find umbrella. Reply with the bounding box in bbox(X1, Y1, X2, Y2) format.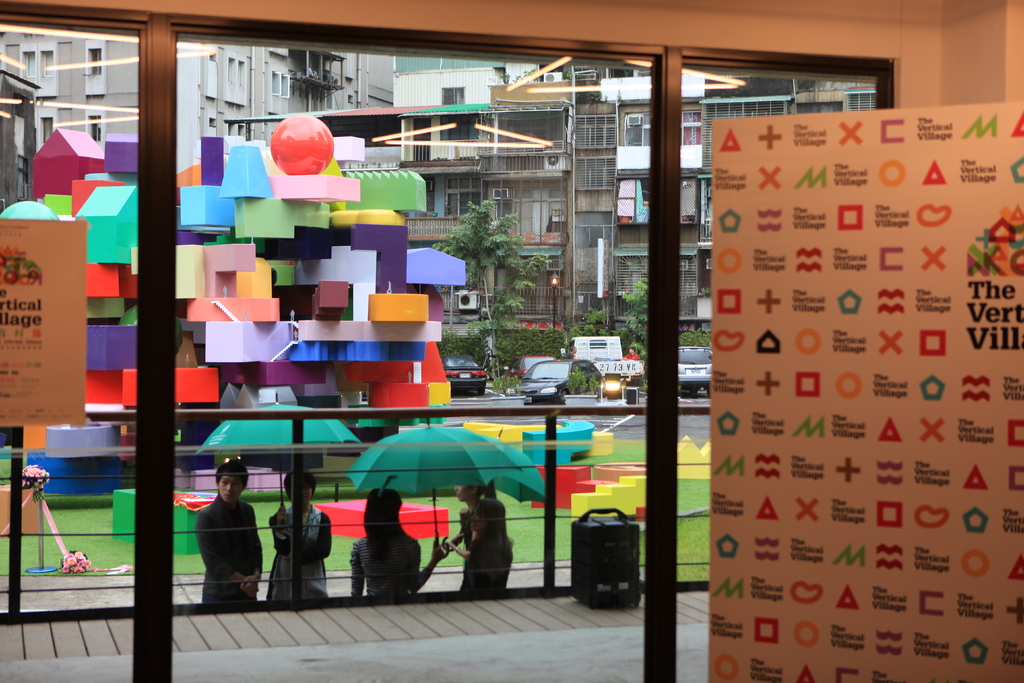
bbox(448, 425, 548, 534).
